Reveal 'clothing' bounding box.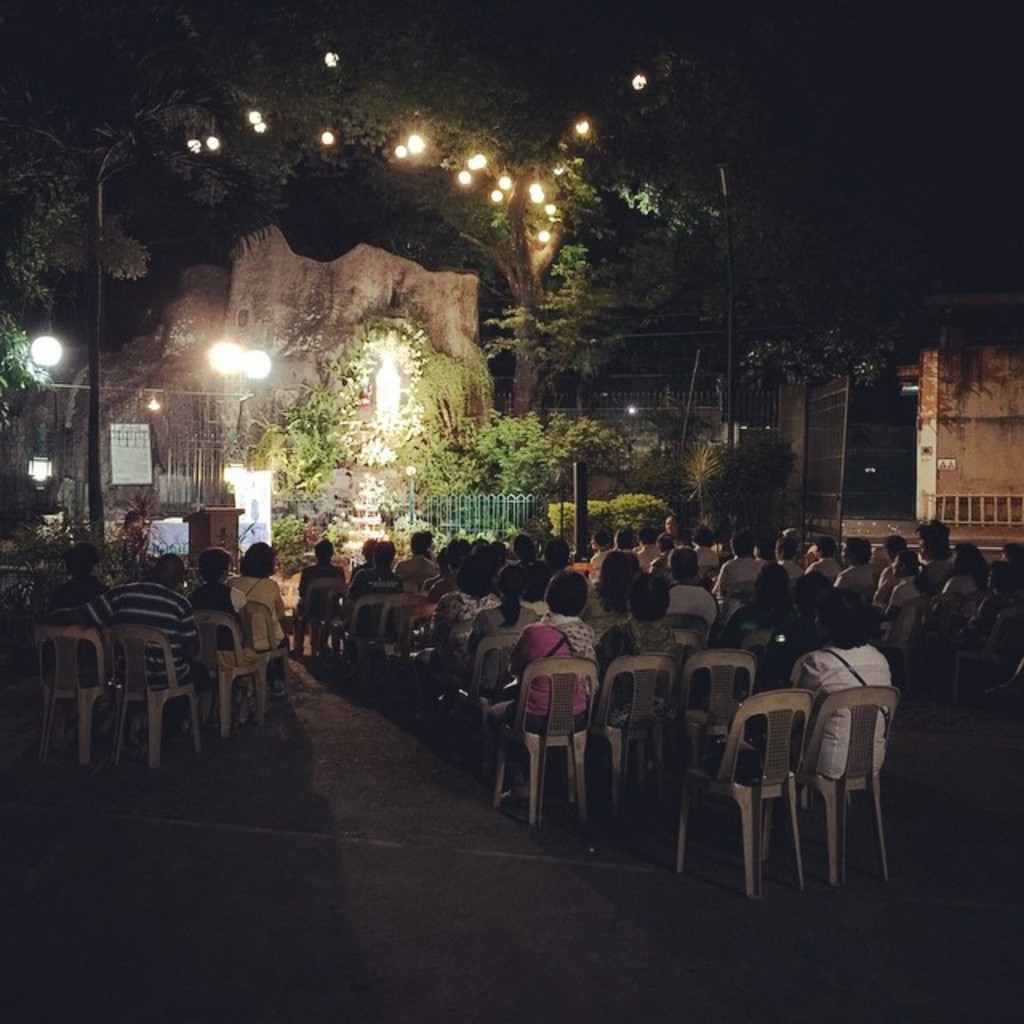
Revealed: [232,571,285,658].
